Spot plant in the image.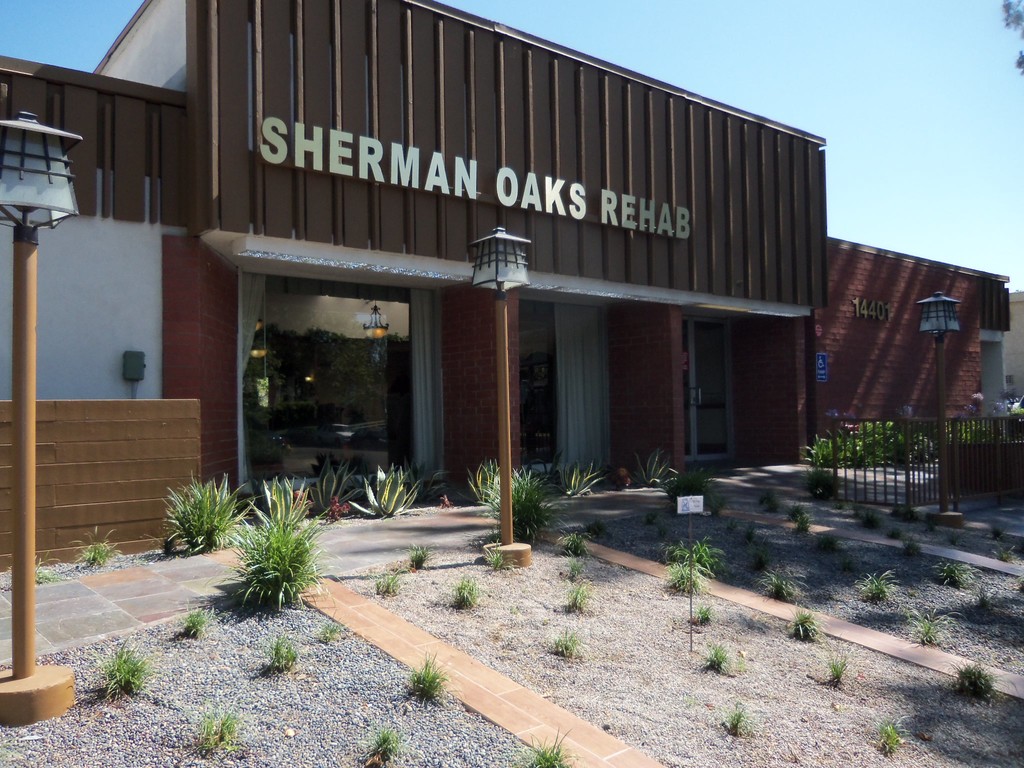
plant found at detection(929, 557, 977, 587).
